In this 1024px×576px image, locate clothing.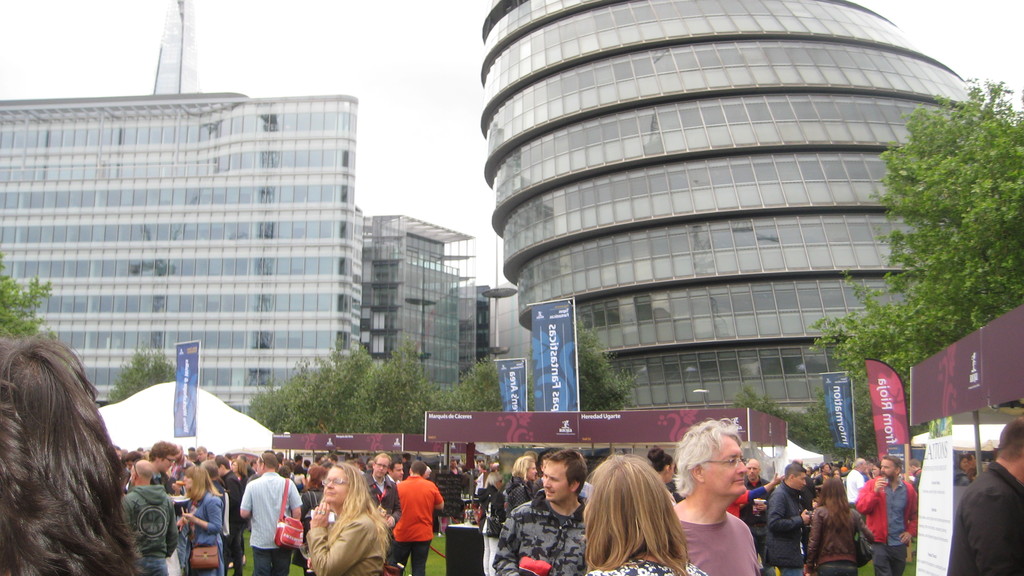
Bounding box: bbox(804, 501, 860, 575).
